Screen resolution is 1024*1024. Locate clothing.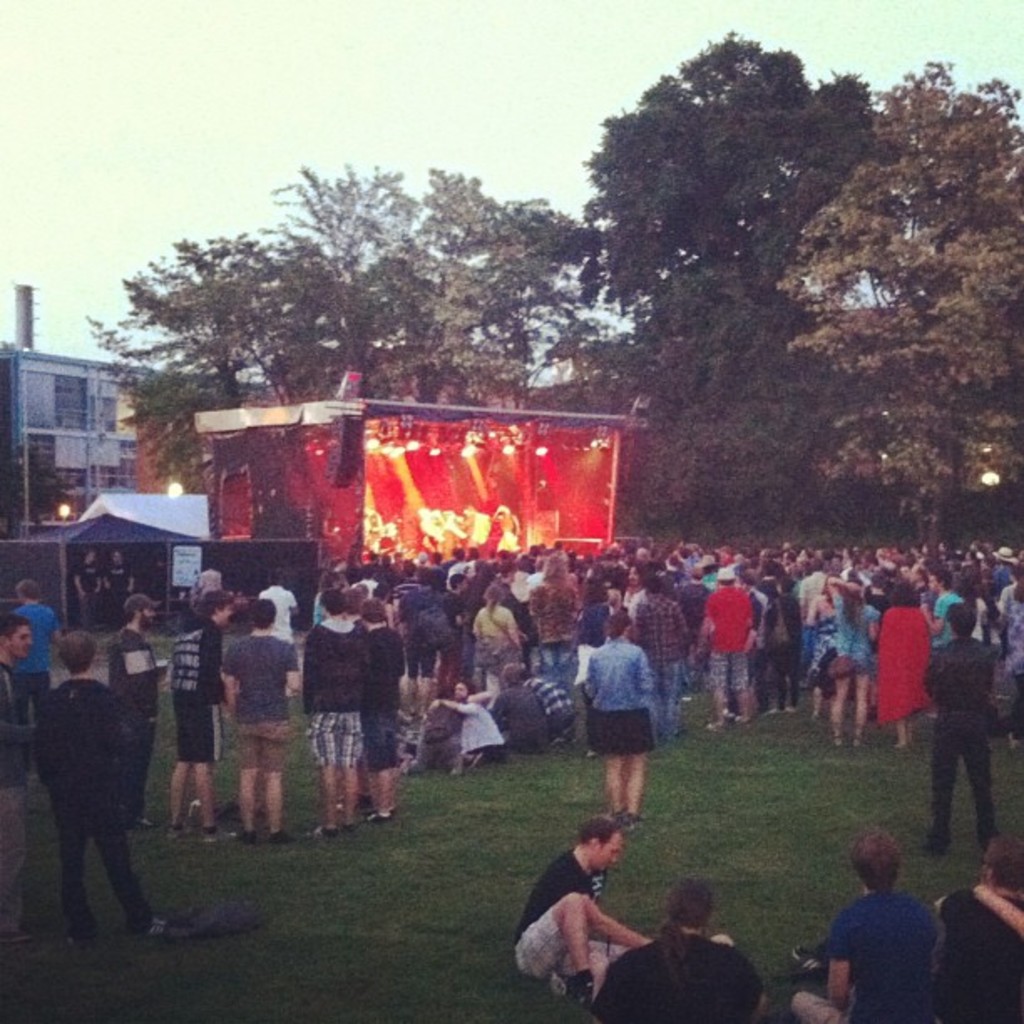
457/703/504/758.
